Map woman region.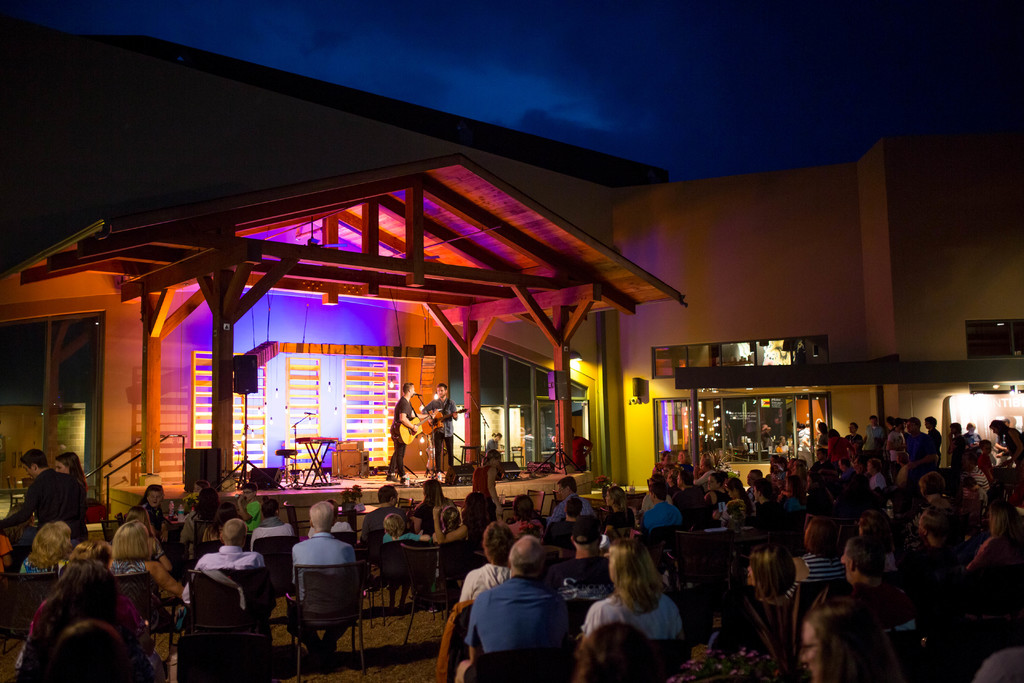
Mapped to BBox(584, 532, 698, 679).
